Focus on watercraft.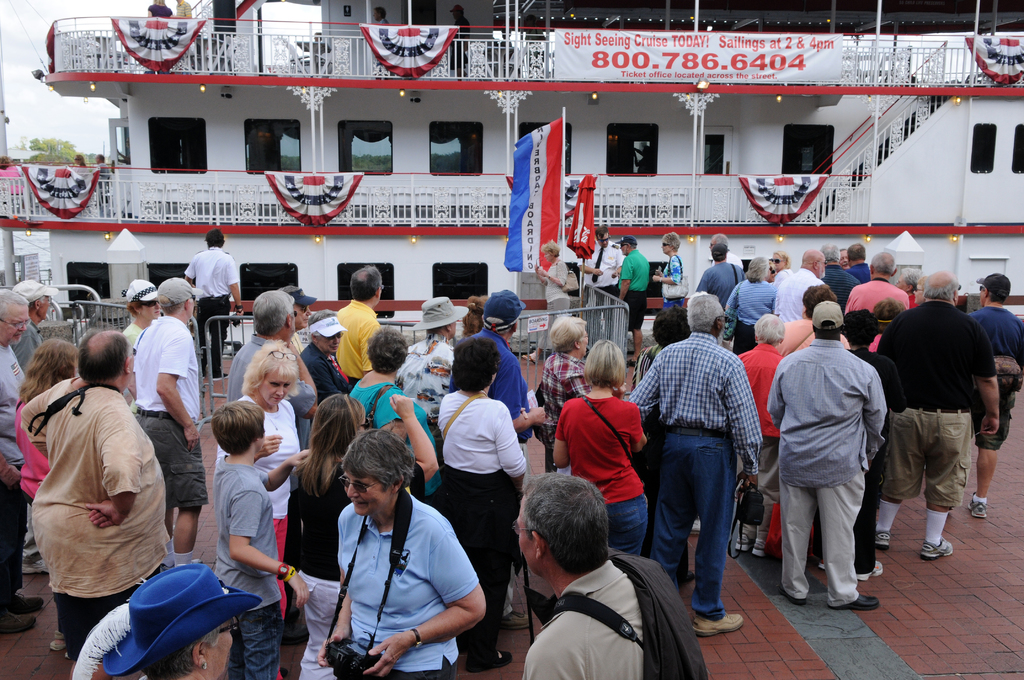
Focused at bbox(0, 1, 1023, 352).
